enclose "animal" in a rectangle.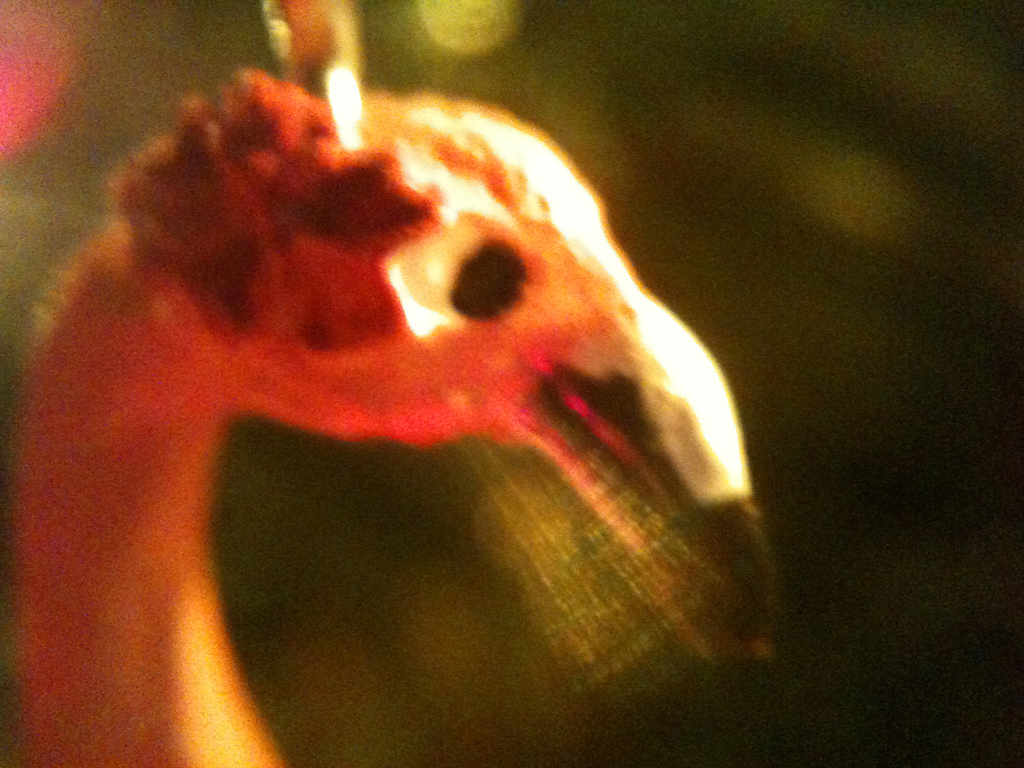
2, 70, 830, 746.
